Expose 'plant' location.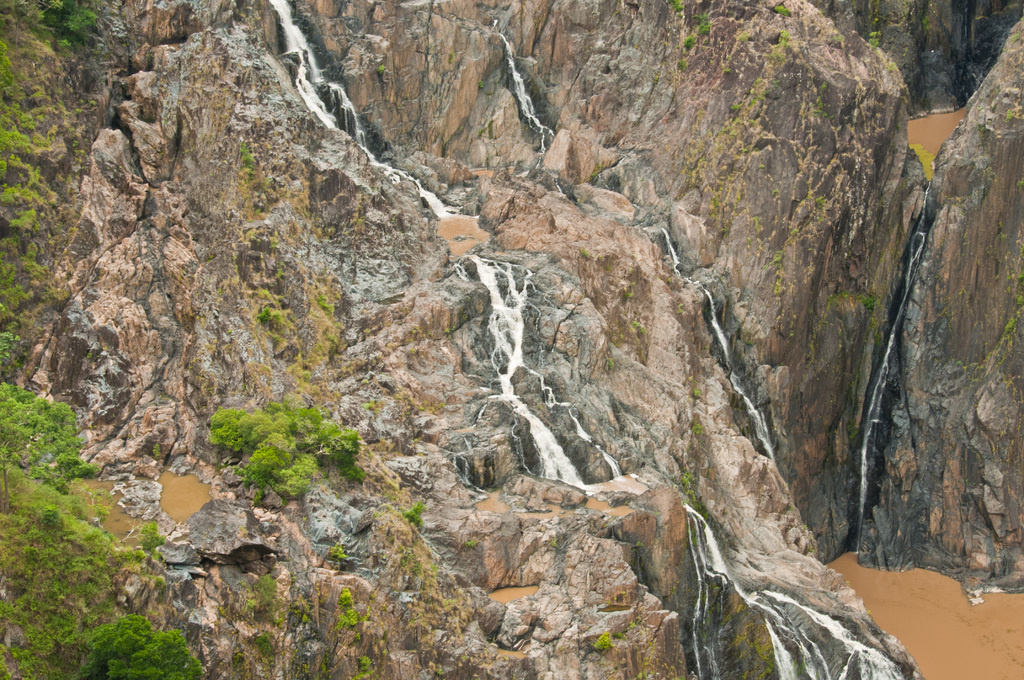
Exposed at <region>1004, 109, 1016, 126</region>.
